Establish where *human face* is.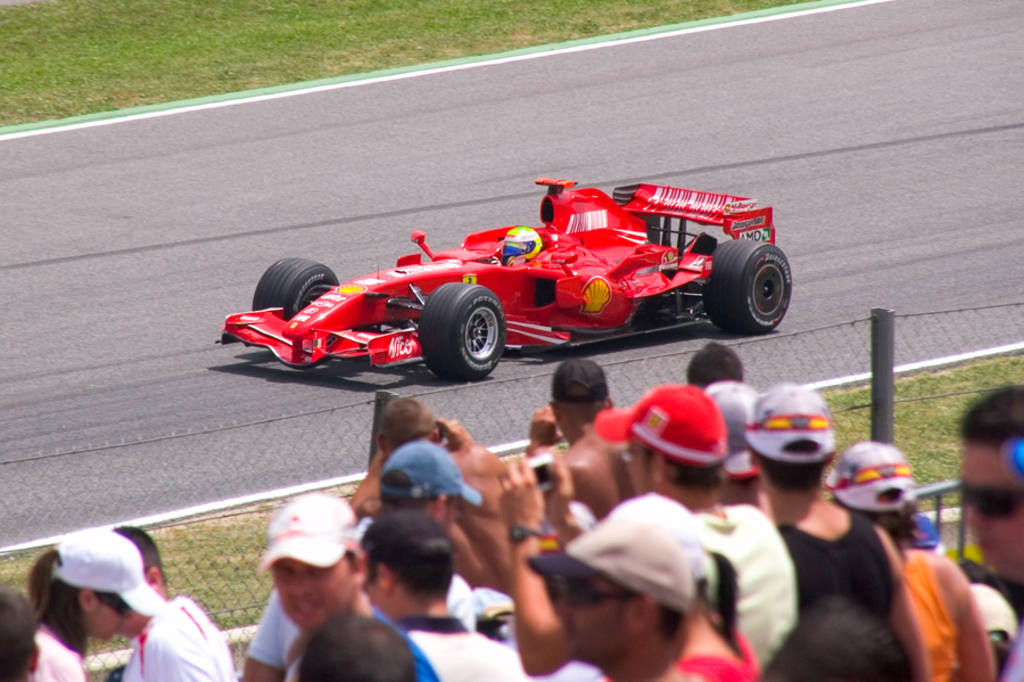
Established at (x1=266, y1=559, x2=355, y2=635).
